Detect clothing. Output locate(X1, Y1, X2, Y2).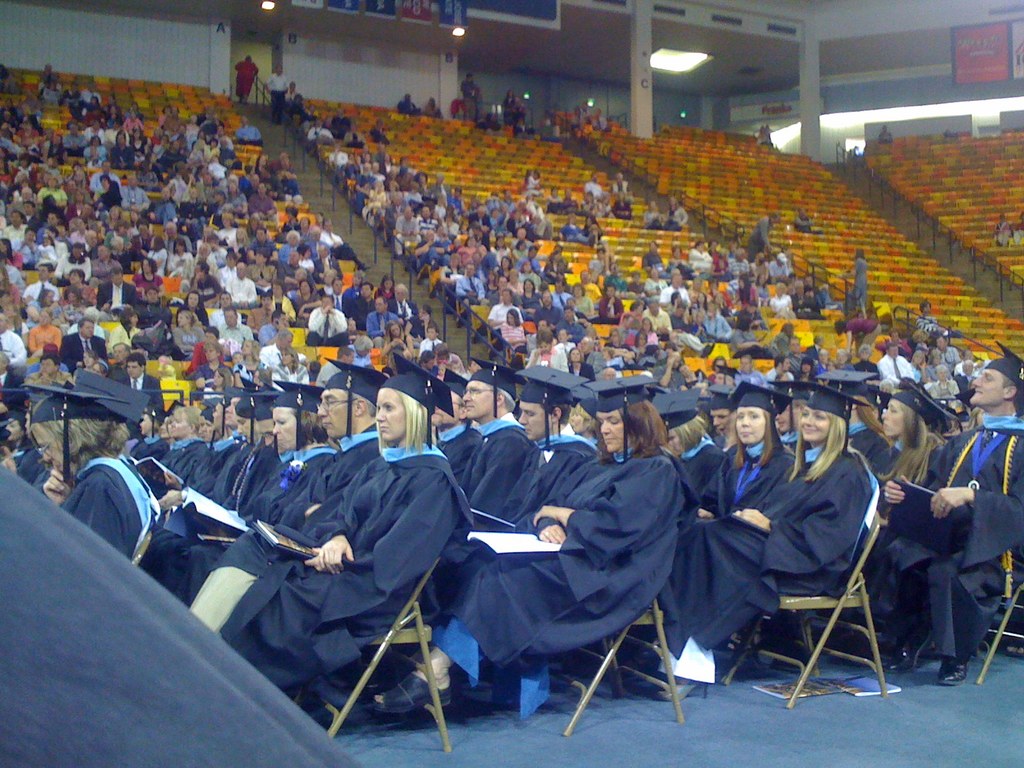
locate(60, 455, 160, 572).
